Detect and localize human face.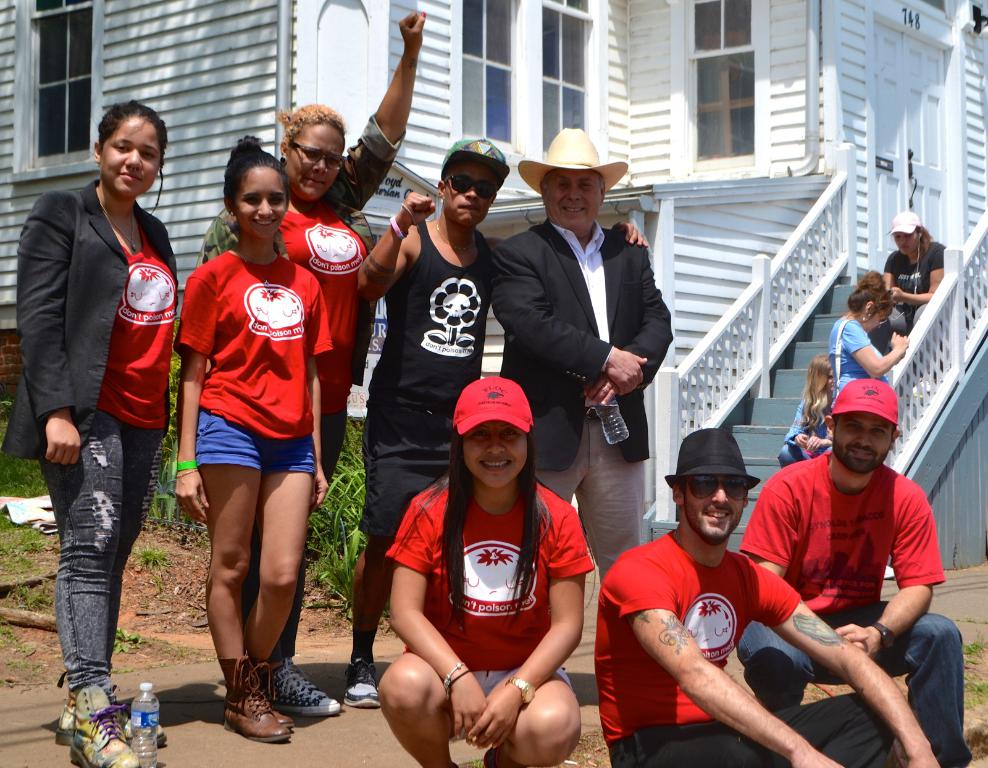
Localized at region(464, 424, 532, 487).
